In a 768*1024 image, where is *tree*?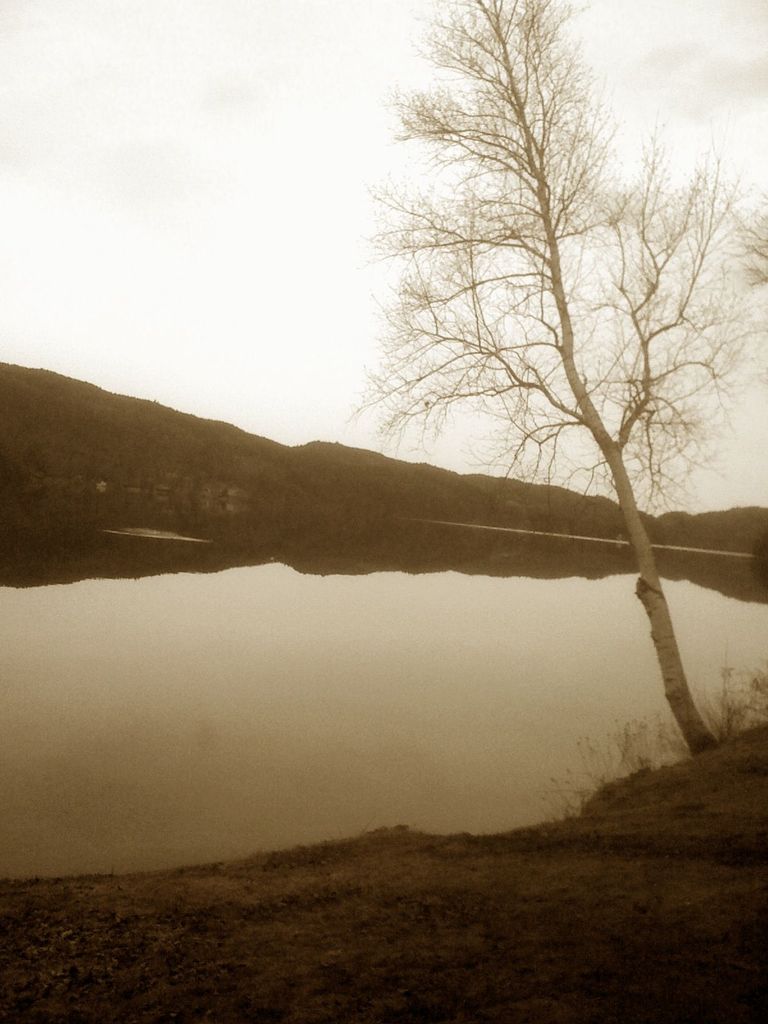
left=735, top=197, right=767, bottom=400.
